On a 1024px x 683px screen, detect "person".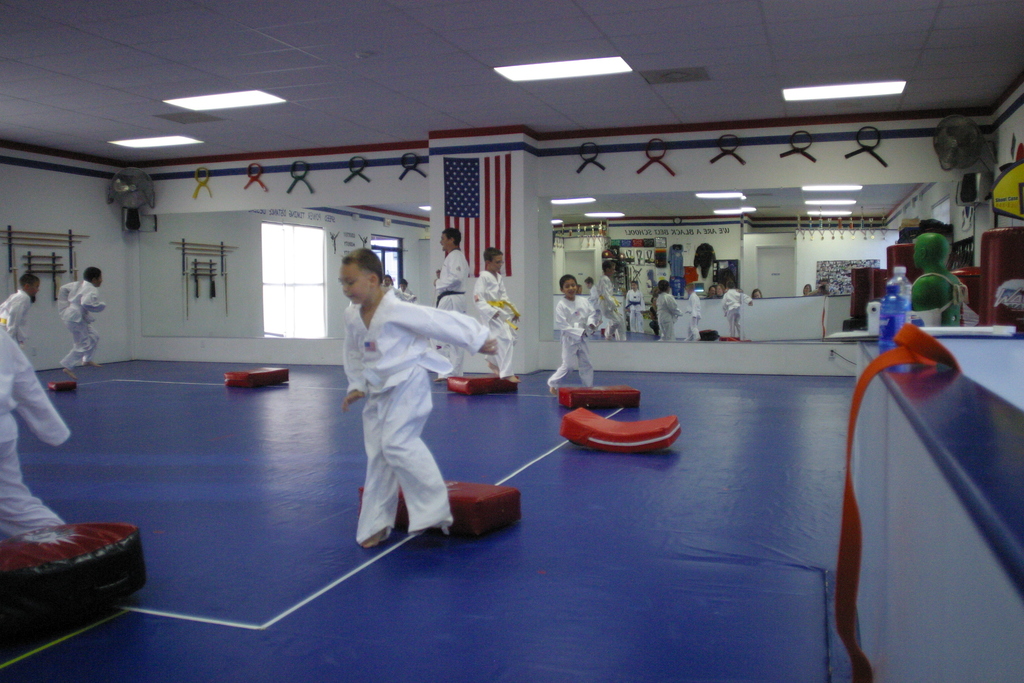
BBox(463, 252, 522, 377).
